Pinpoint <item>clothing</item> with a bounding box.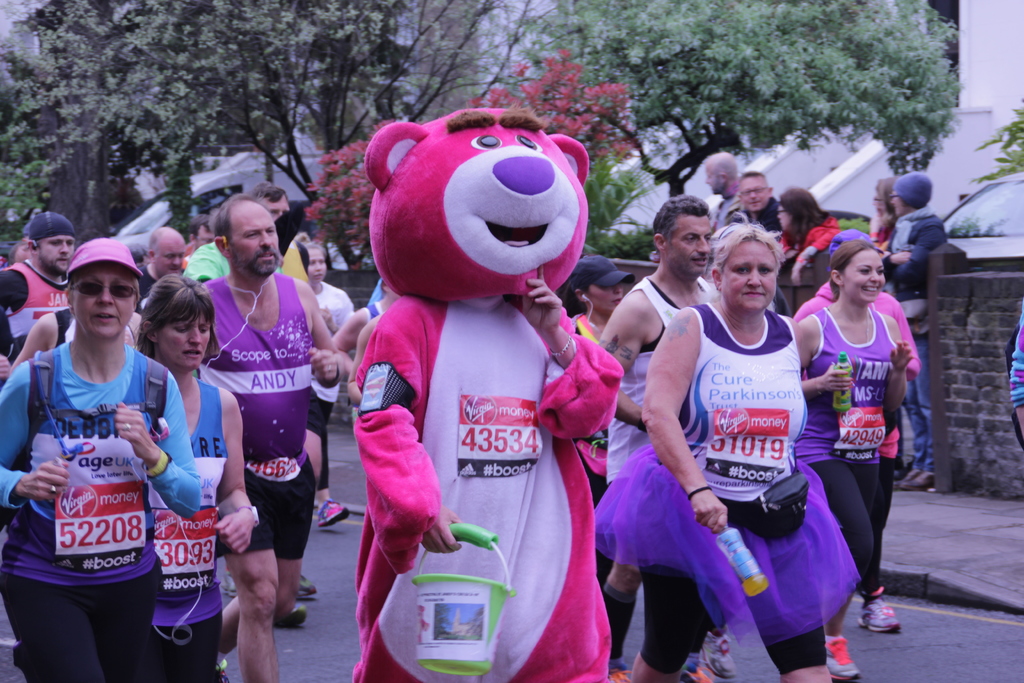
[876, 206, 948, 320].
